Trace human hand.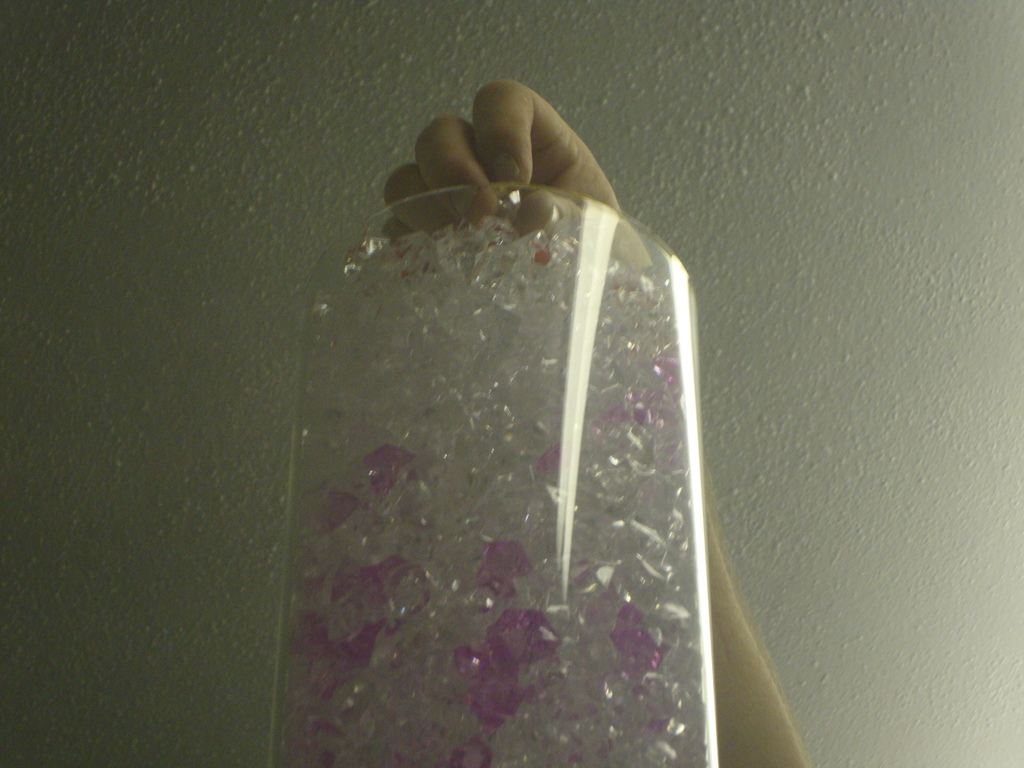
Traced to {"x1": 394, "y1": 67, "x2": 639, "y2": 237}.
